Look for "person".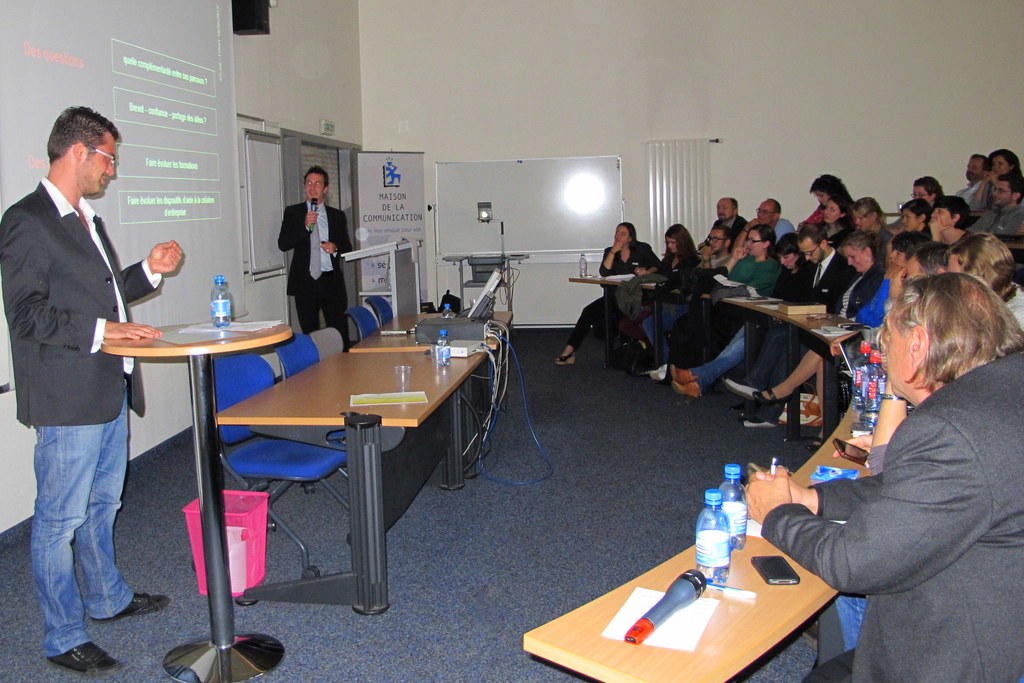
Found: 930:193:977:256.
